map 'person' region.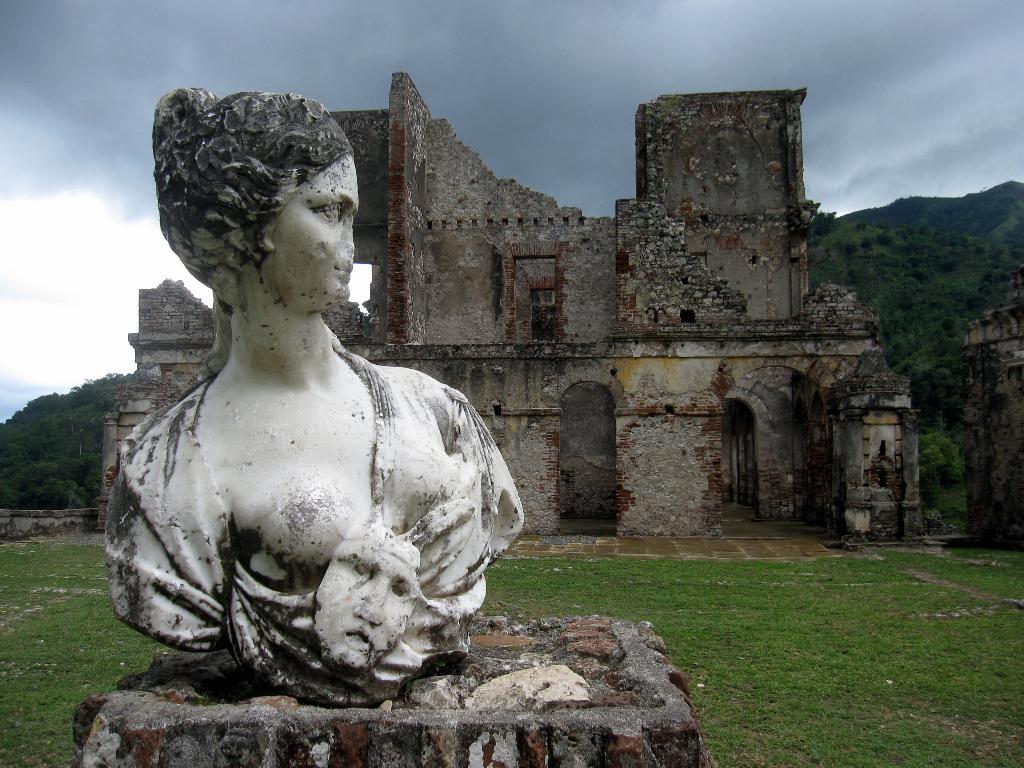
Mapped to 312:521:419:666.
